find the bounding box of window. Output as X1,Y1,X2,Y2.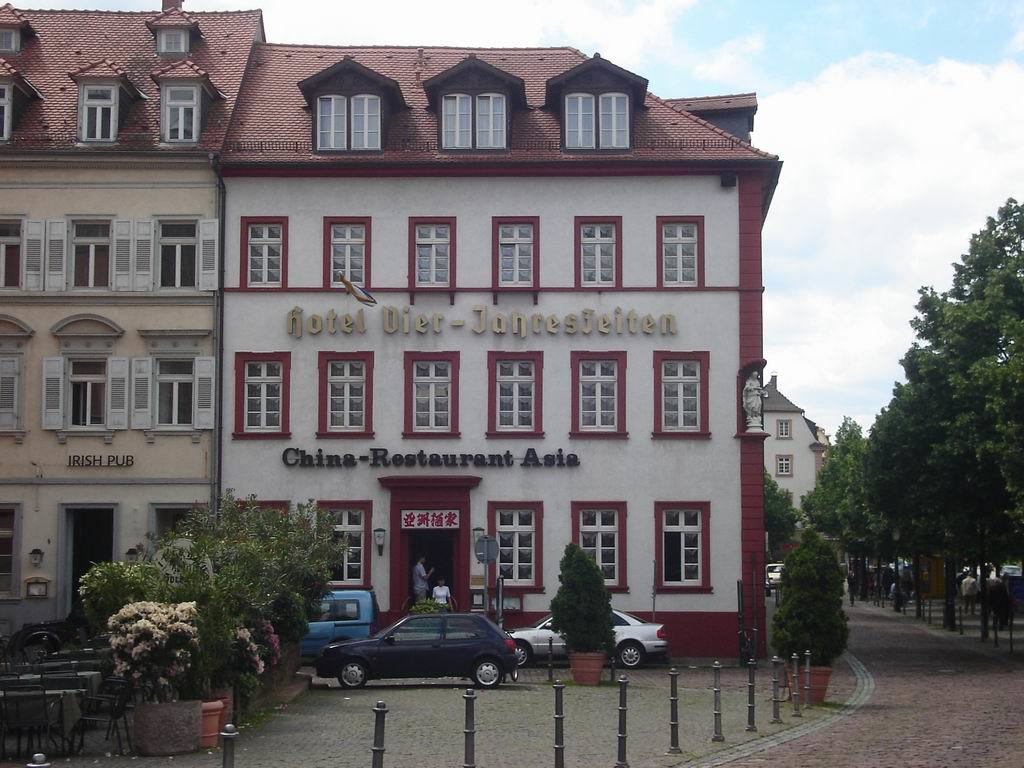
0,23,20,53.
